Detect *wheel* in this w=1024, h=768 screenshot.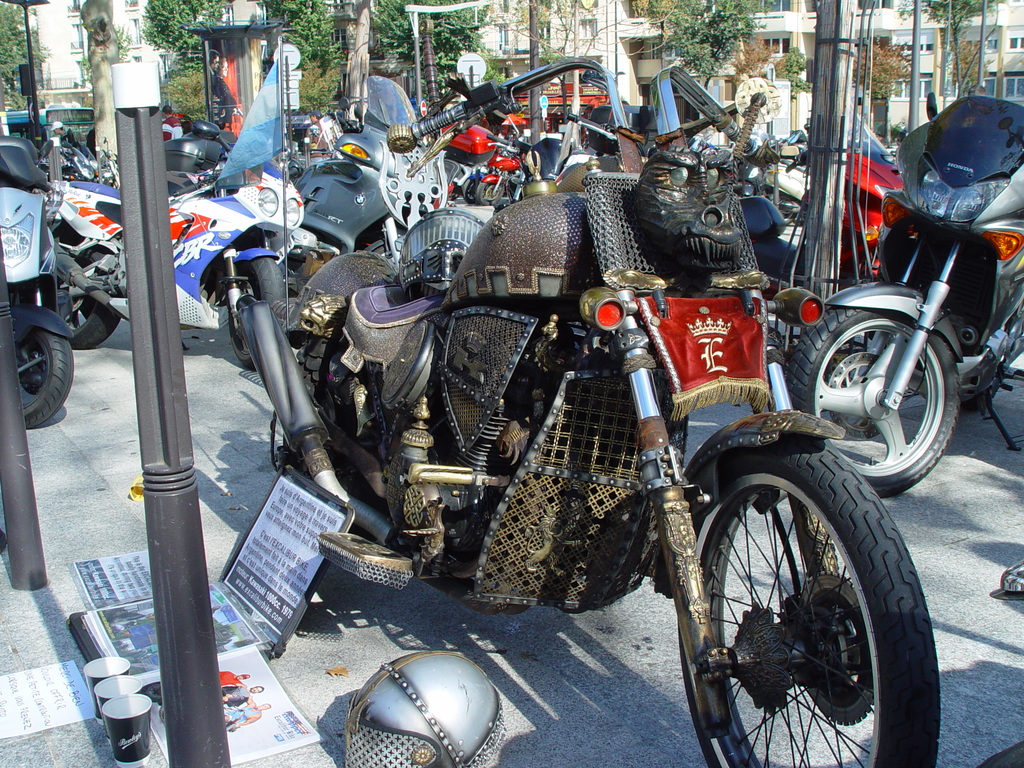
Detection: (683, 450, 917, 761).
